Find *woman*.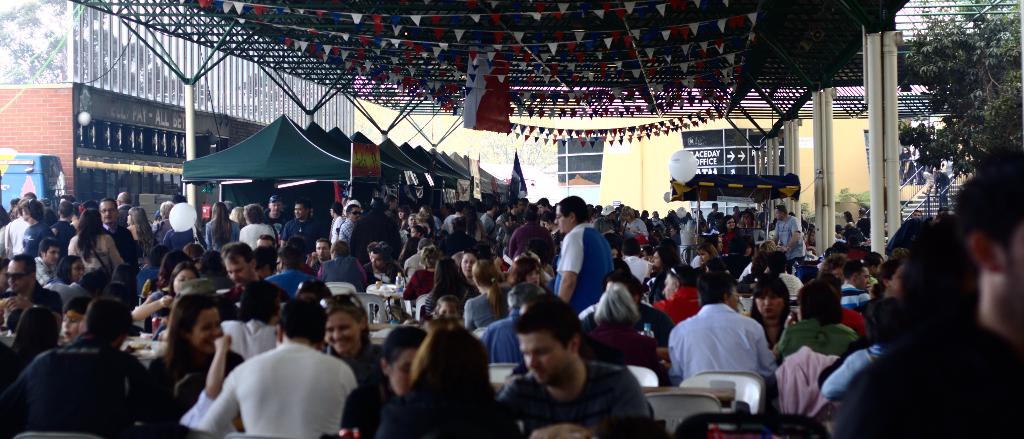
<box>382,327,512,438</box>.
